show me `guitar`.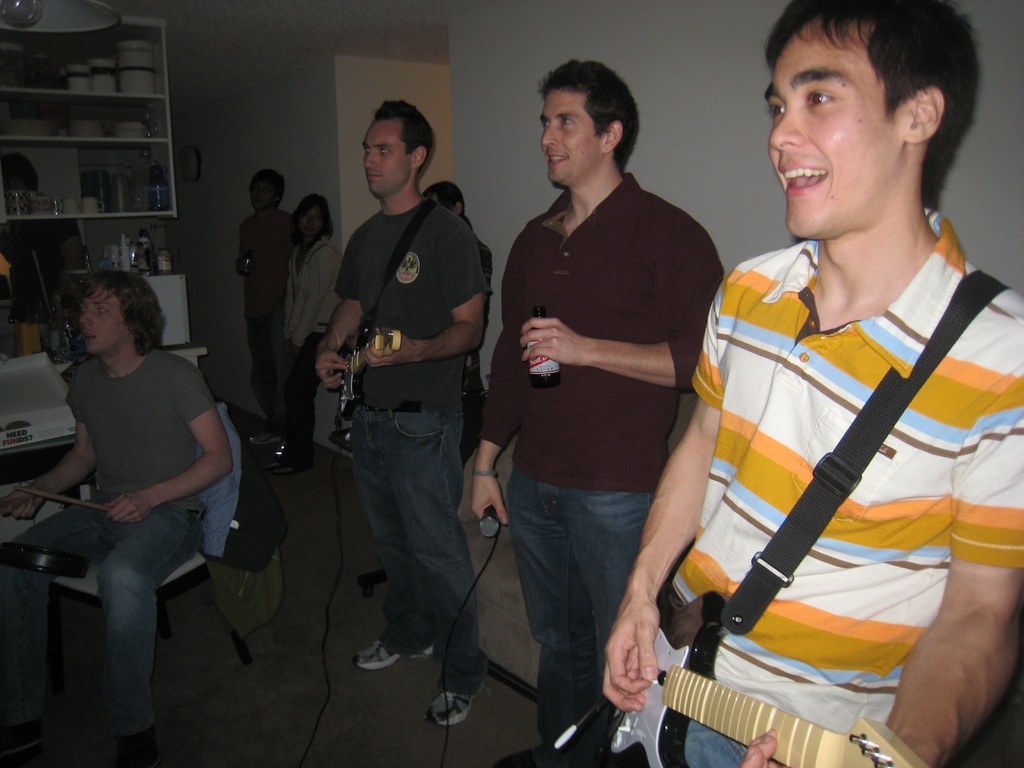
`guitar` is here: (left=333, top=327, right=403, bottom=413).
